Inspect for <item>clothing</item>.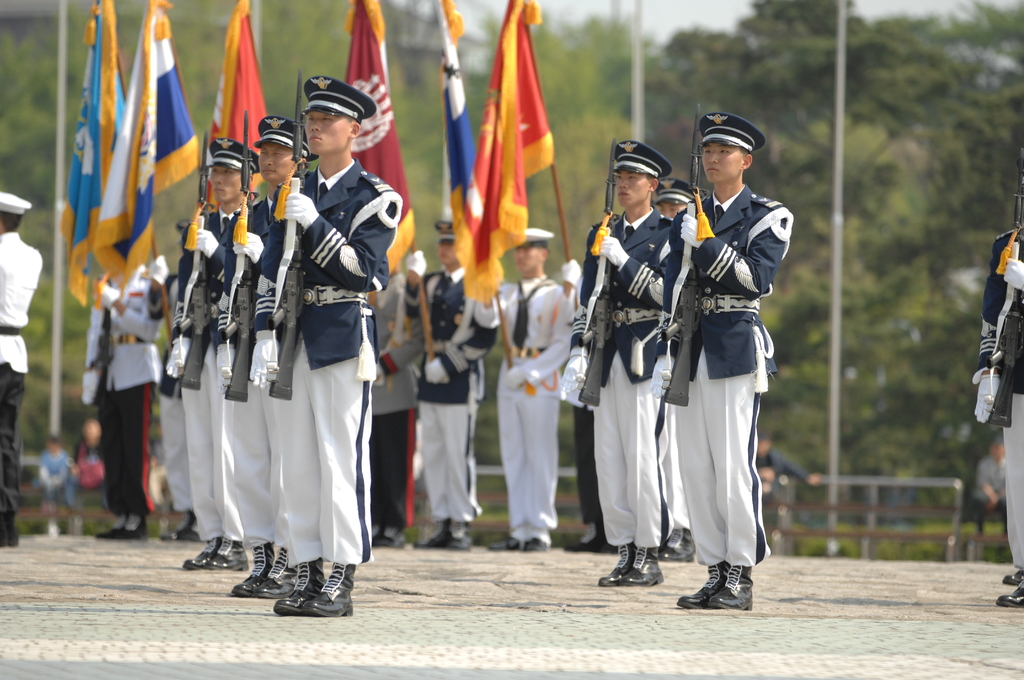
Inspection: bbox=(0, 222, 43, 545).
